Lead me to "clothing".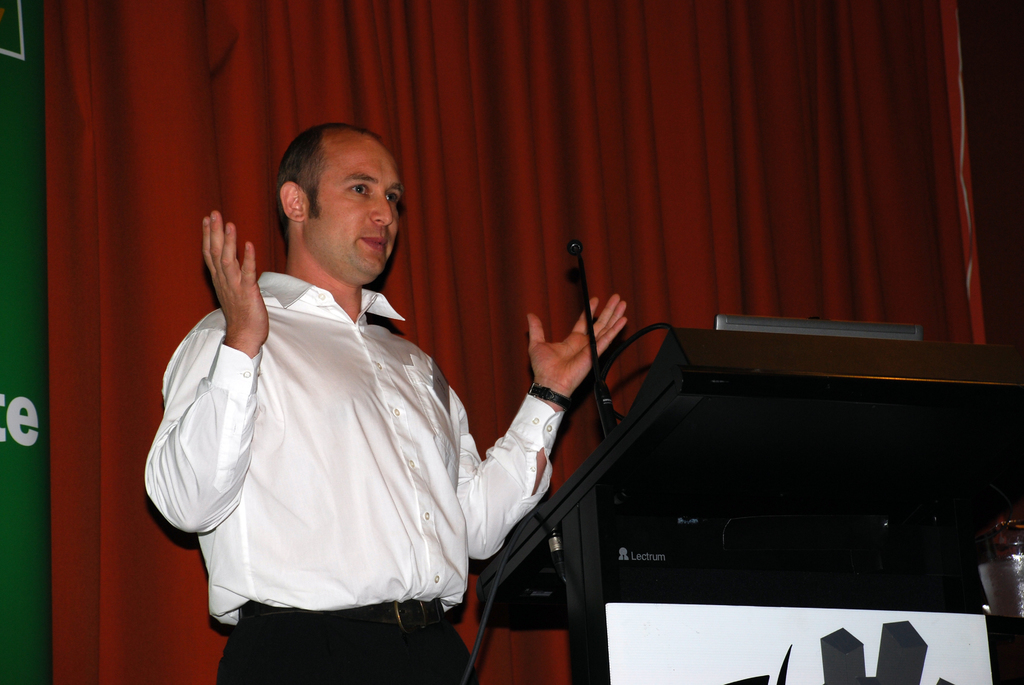
Lead to 143:272:570:684.
